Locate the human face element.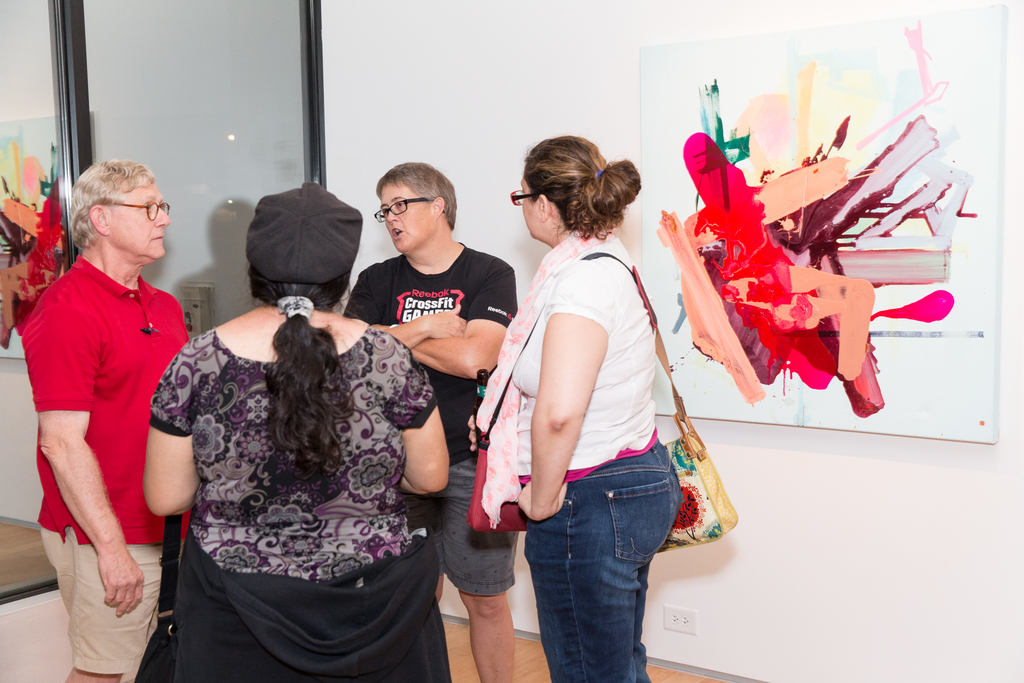
Element bbox: x1=376 y1=182 x2=435 y2=248.
